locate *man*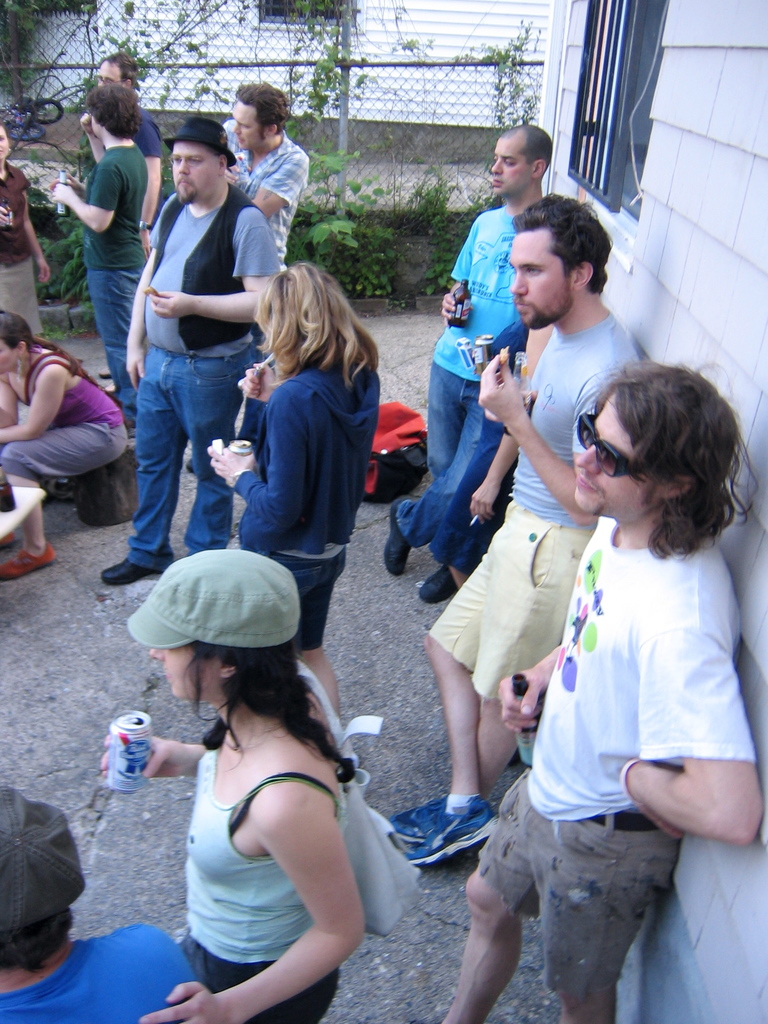
left=76, top=50, right=167, bottom=254
